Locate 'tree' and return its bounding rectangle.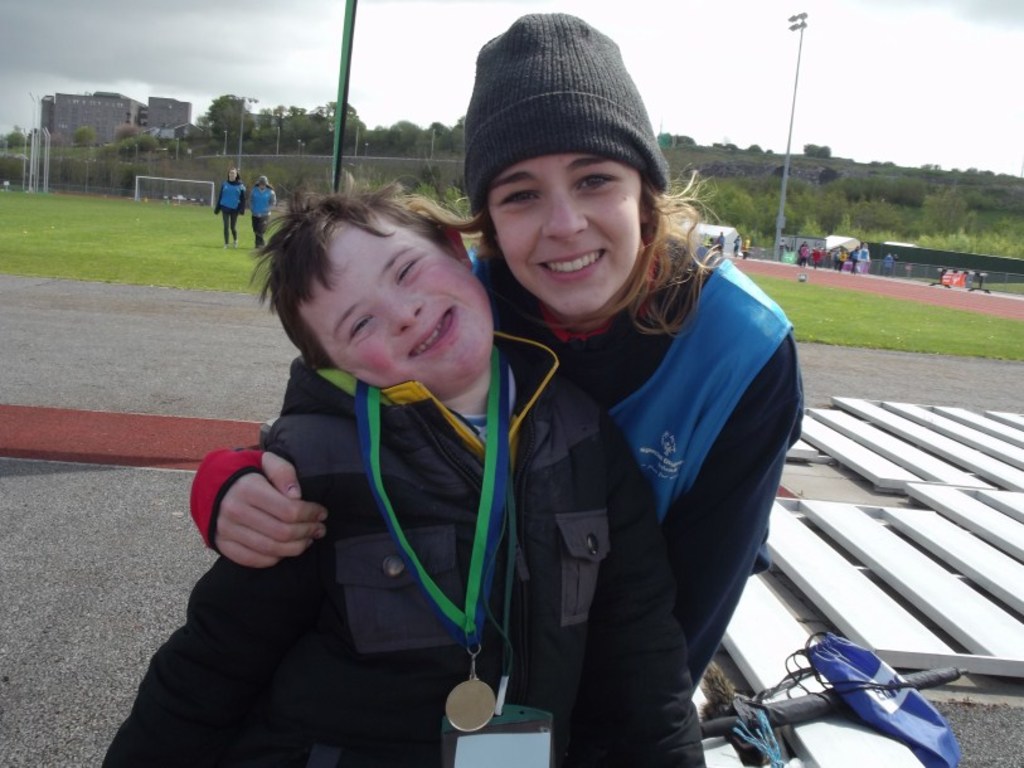
crop(74, 121, 96, 150).
